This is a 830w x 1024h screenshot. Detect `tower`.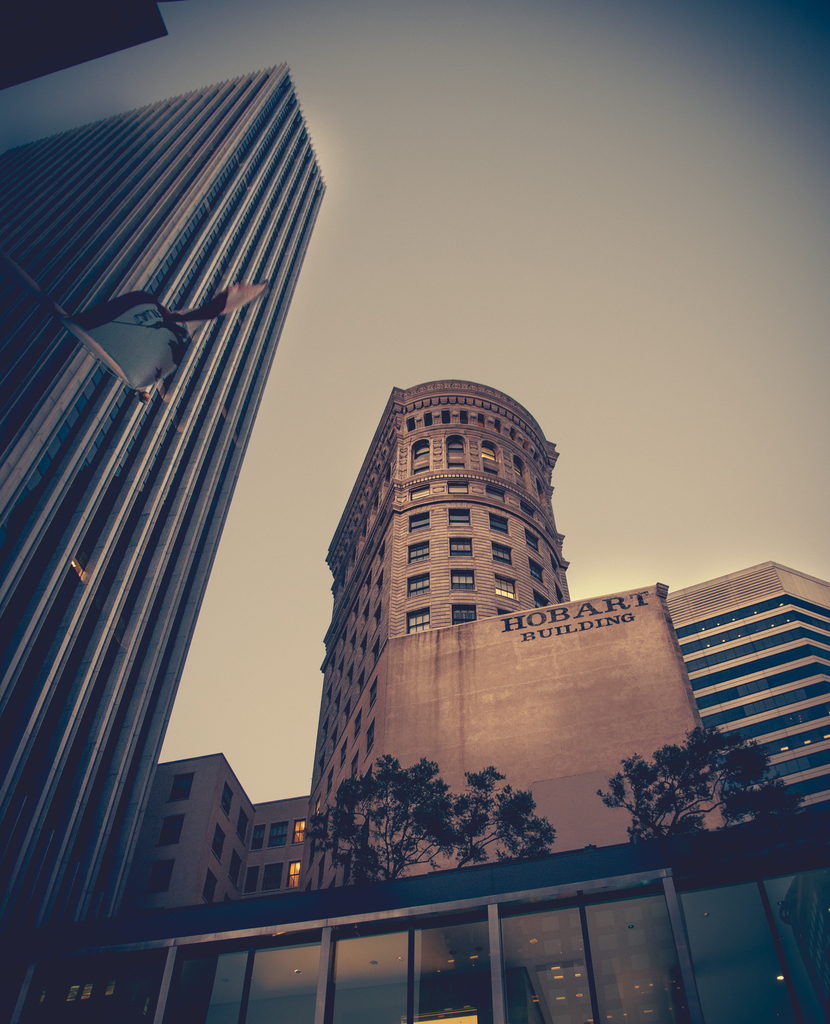
crop(4, 0, 175, 89).
